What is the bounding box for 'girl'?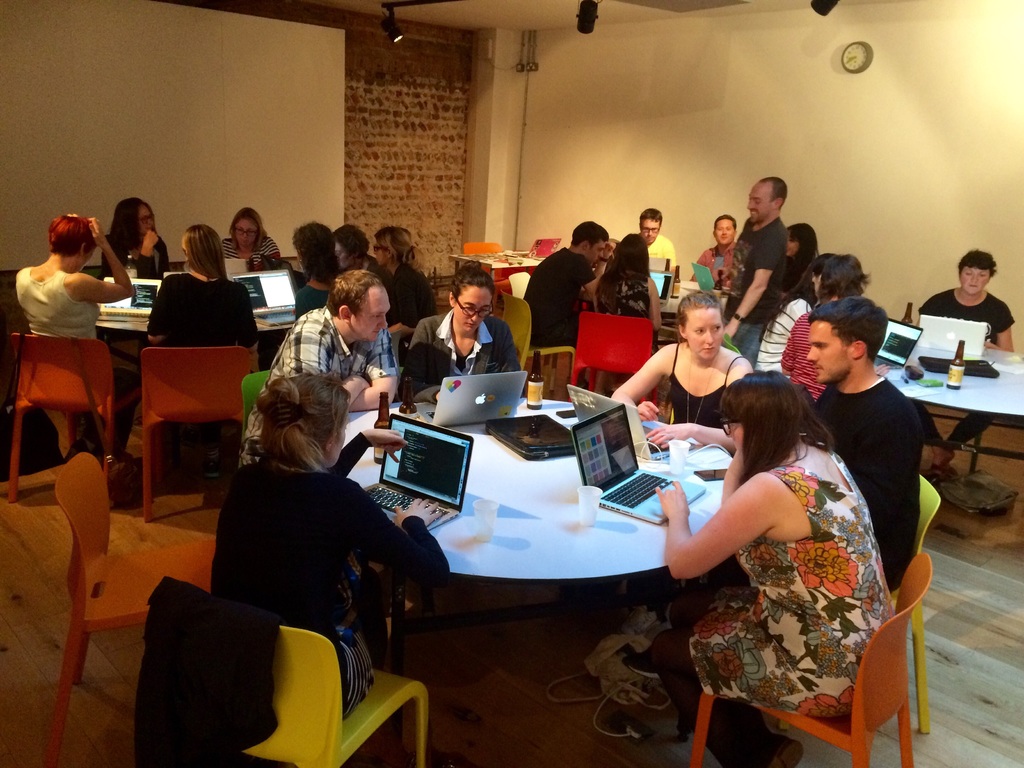
locate(16, 208, 136, 460).
